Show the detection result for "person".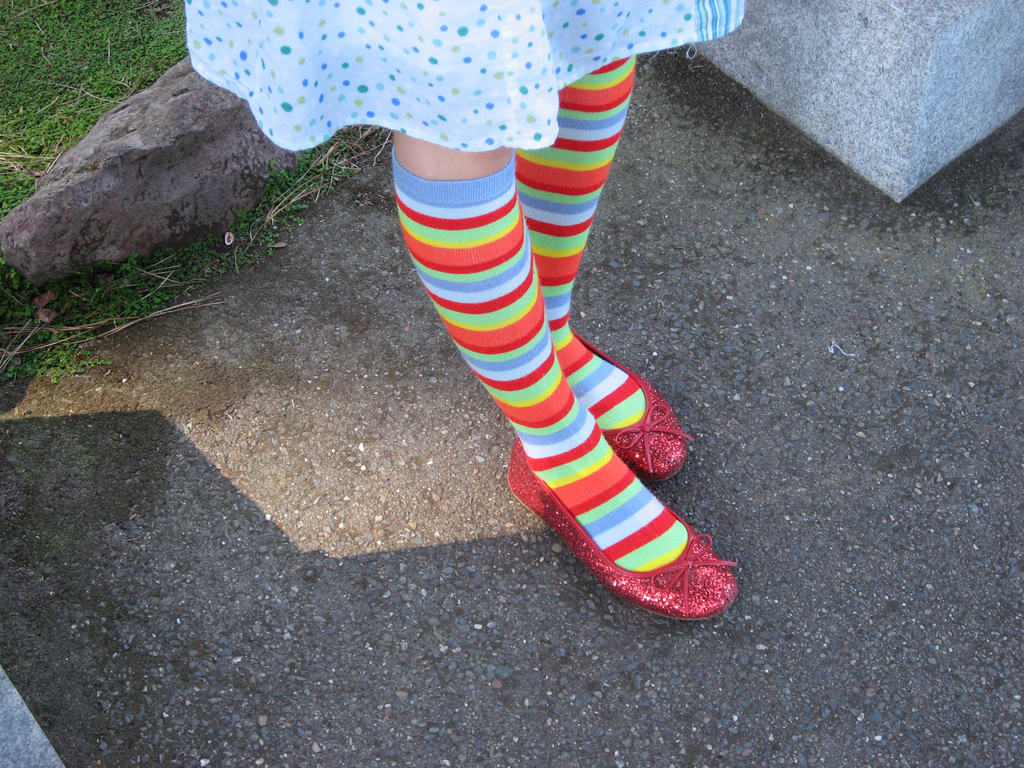
187/0/741/616.
